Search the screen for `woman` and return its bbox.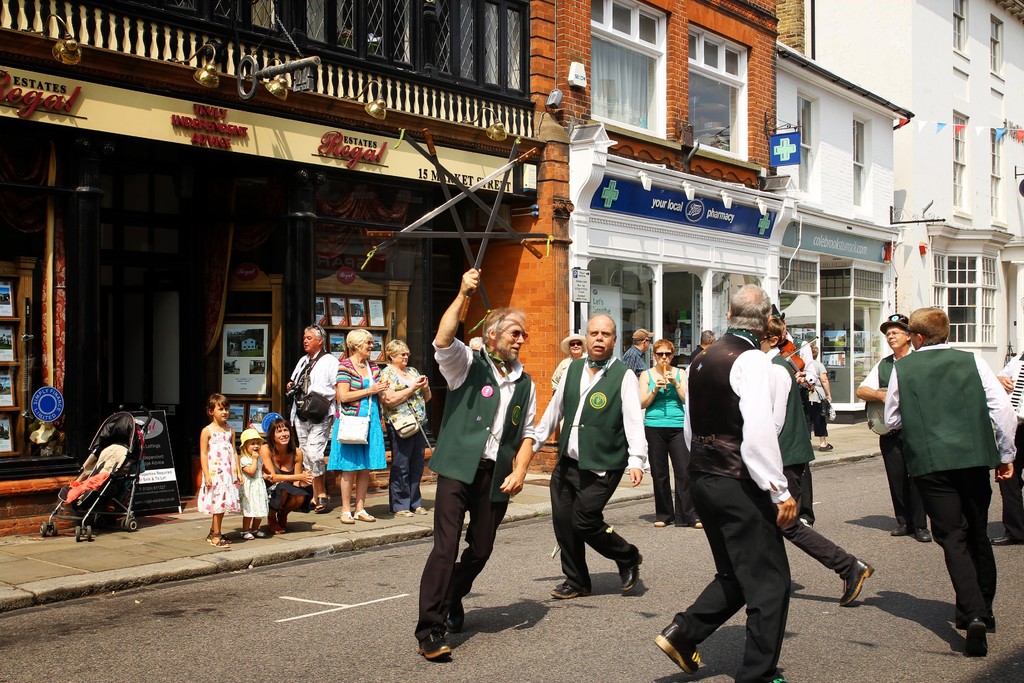
Found: [376,340,430,514].
